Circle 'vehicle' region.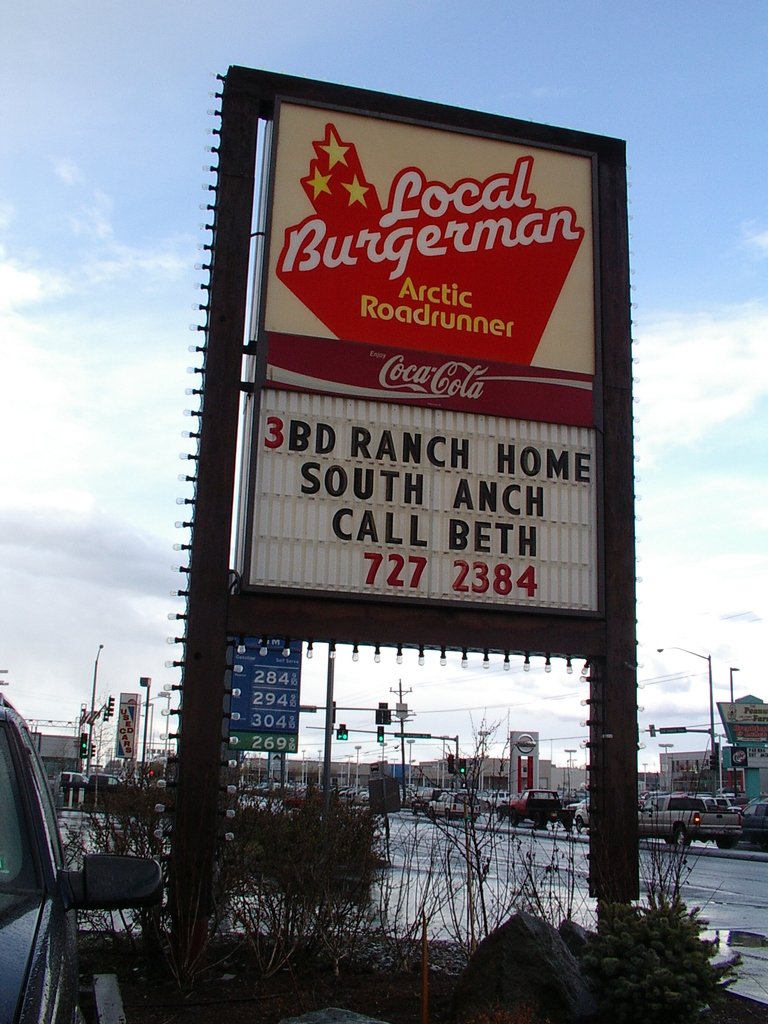
Region: [0,696,164,1023].
